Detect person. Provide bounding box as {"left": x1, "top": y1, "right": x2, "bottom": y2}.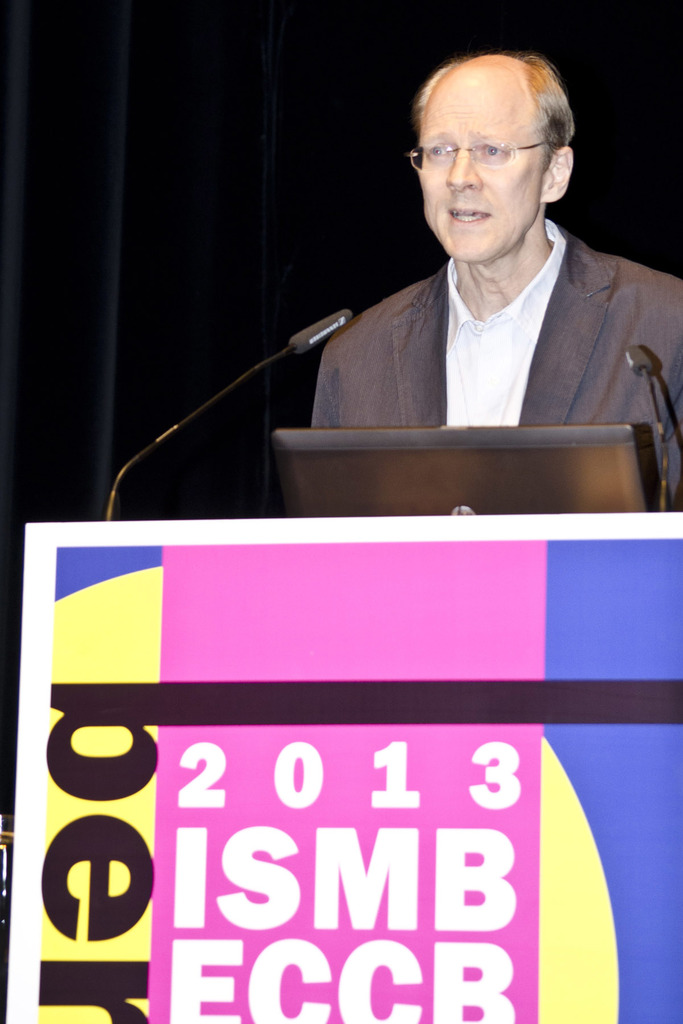
{"left": 270, "top": 41, "right": 668, "bottom": 488}.
